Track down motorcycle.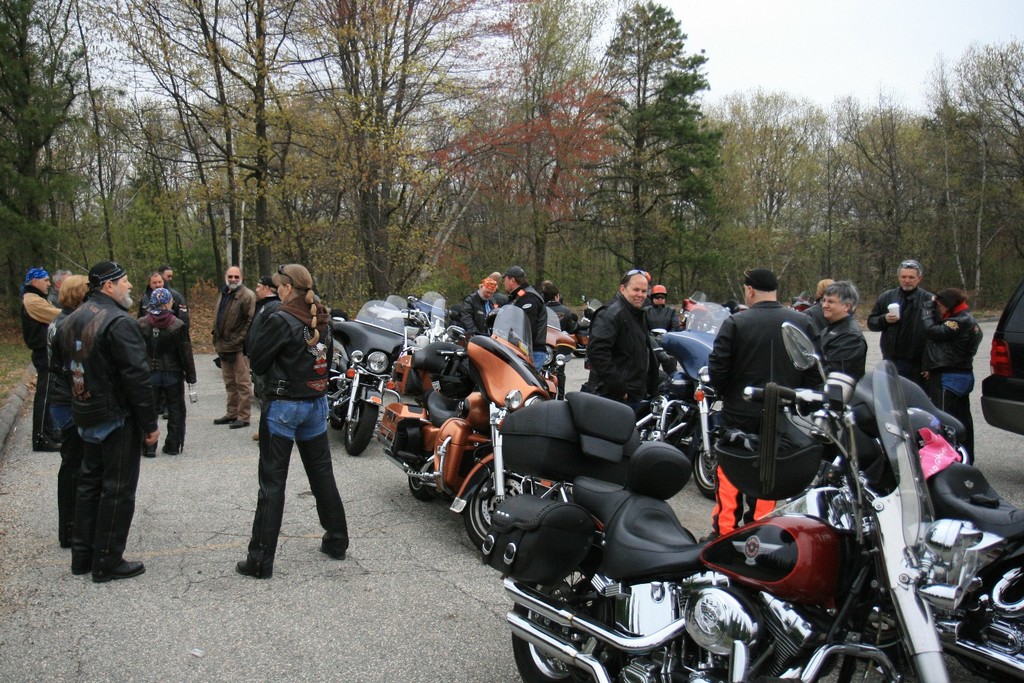
Tracked to x1=633, y1=306, x2=731, y2=501.
